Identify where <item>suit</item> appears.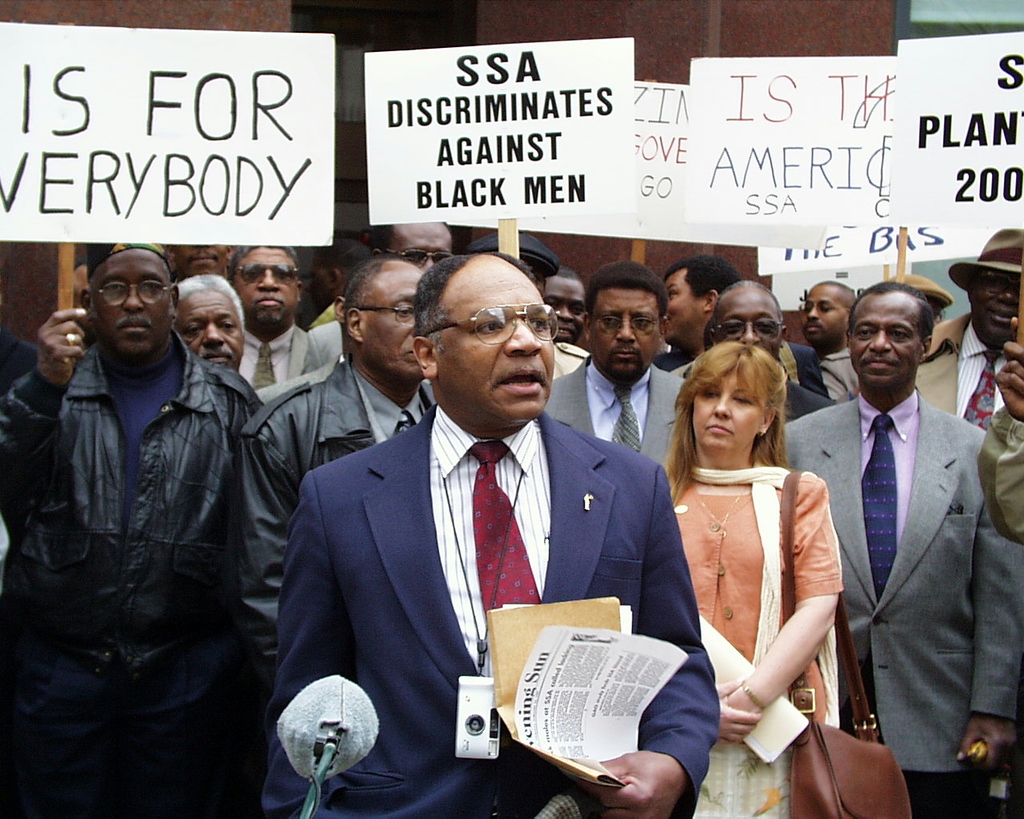
Appears at (256, 407, 726, 818).
